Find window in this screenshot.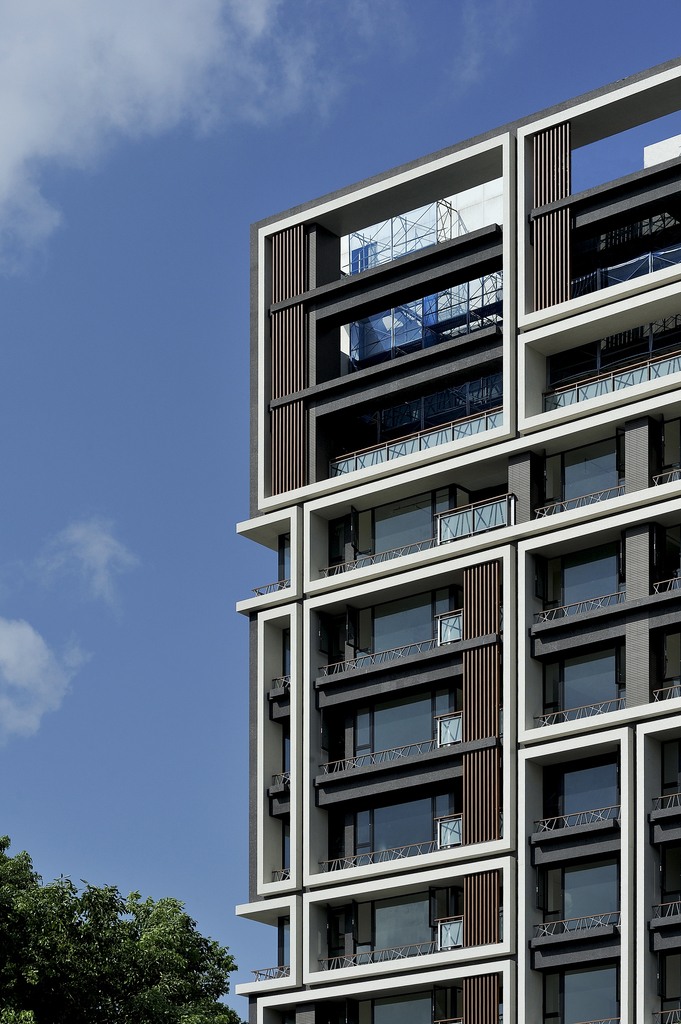
The bounding box for window is 373 490 436 560.
